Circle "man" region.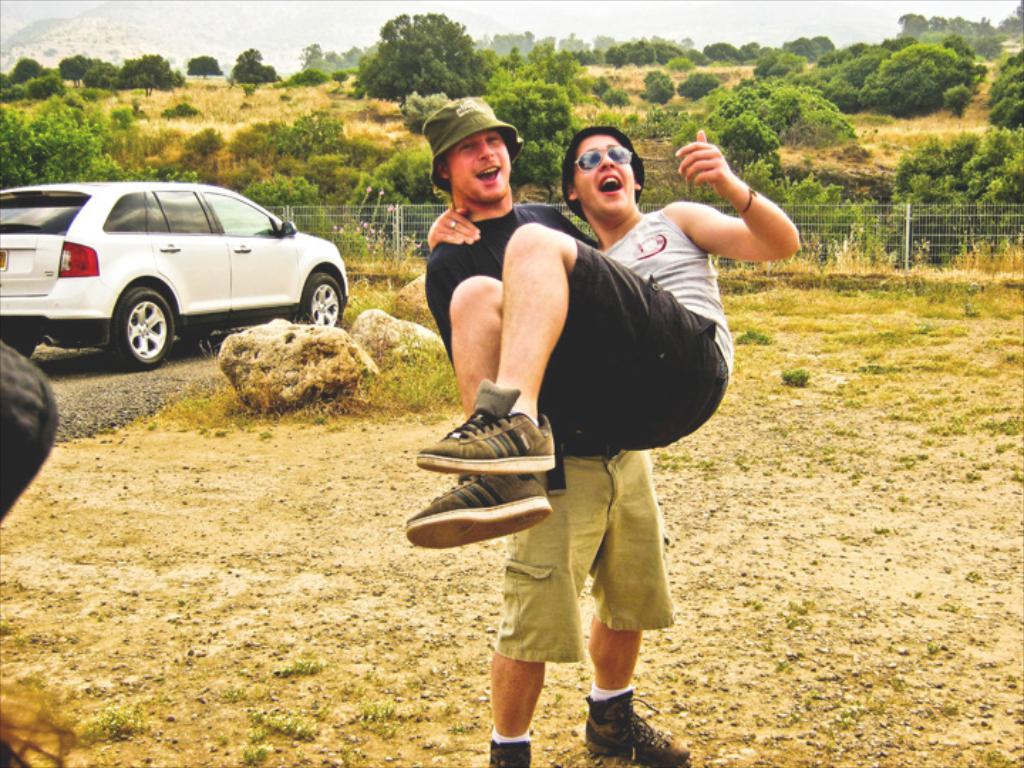
Region: detection(398, 119, 806, 543).
